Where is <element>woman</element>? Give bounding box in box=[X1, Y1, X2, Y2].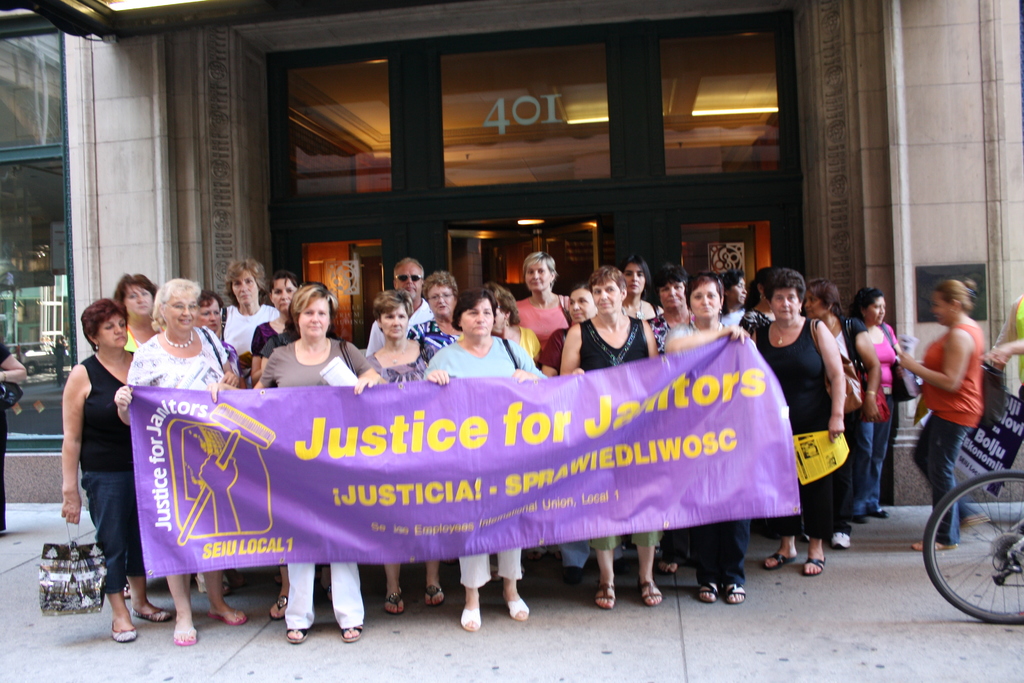
box=[56, 296, 185, 638].
